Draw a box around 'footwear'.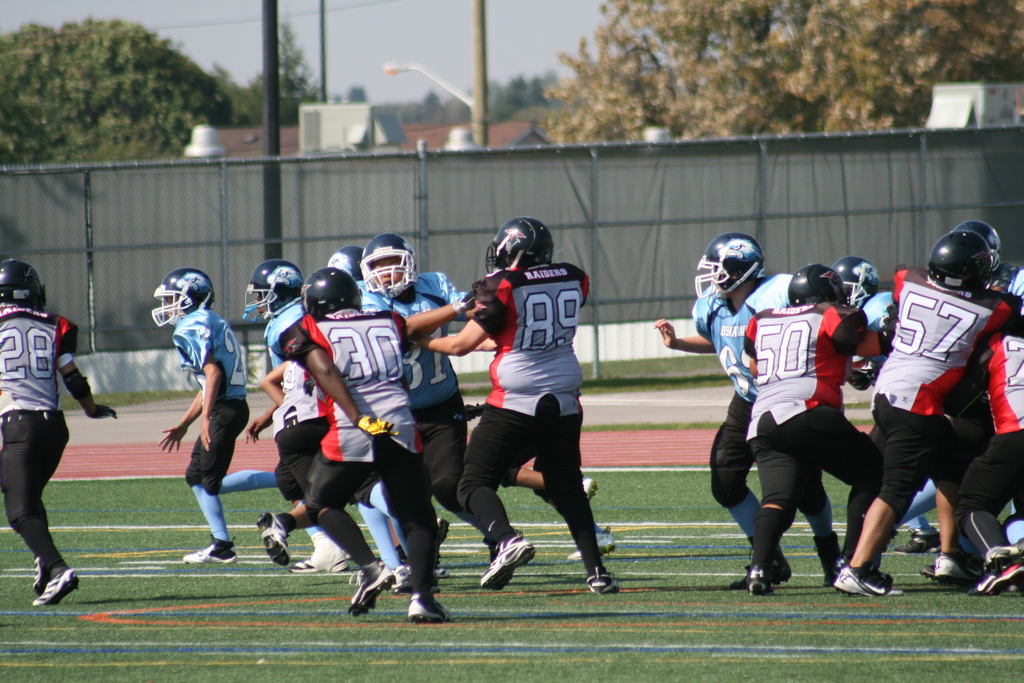
bbox=(411, 595, 465, 621).
